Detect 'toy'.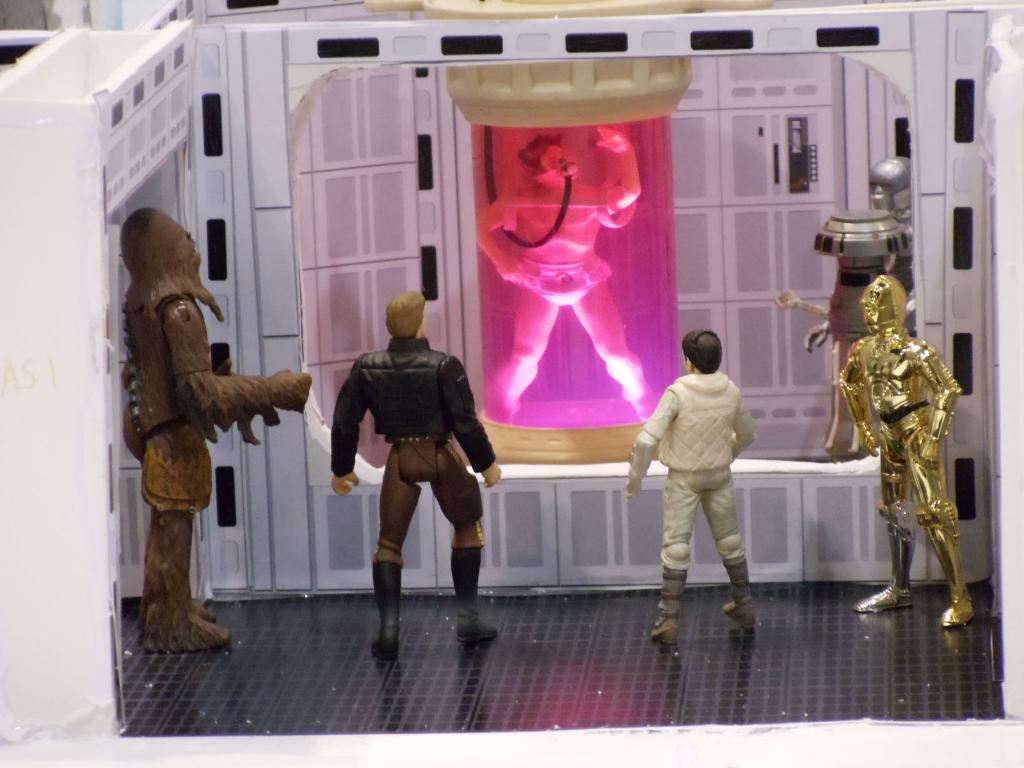
Detected at box=[837, 273, 975, 627].
